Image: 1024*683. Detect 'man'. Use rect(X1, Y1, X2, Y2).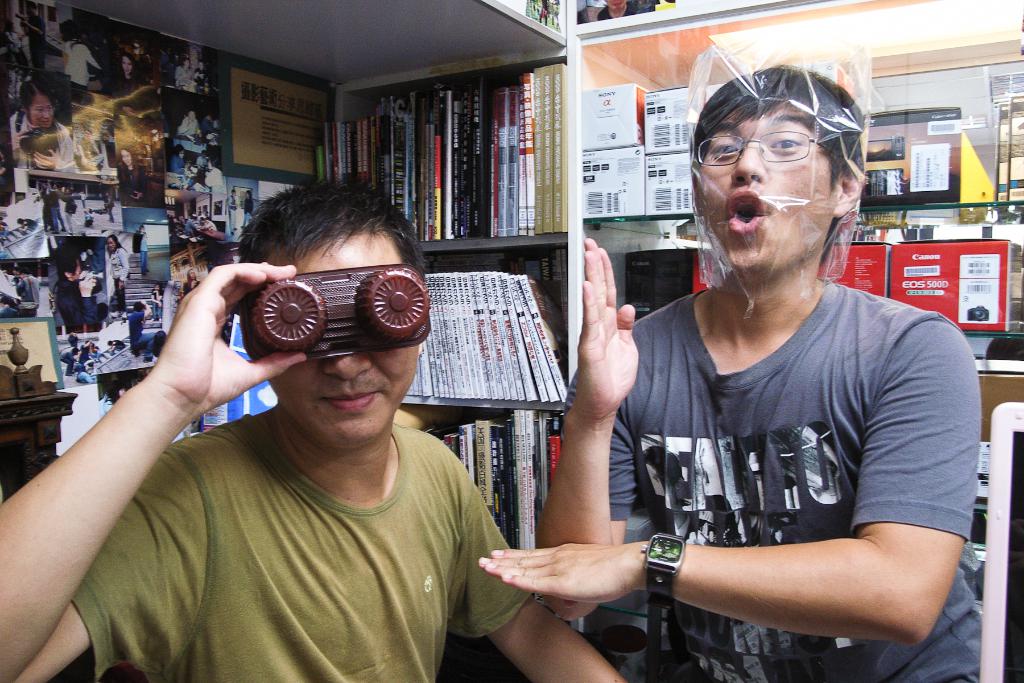
rect(16, 214, 39, 234).
